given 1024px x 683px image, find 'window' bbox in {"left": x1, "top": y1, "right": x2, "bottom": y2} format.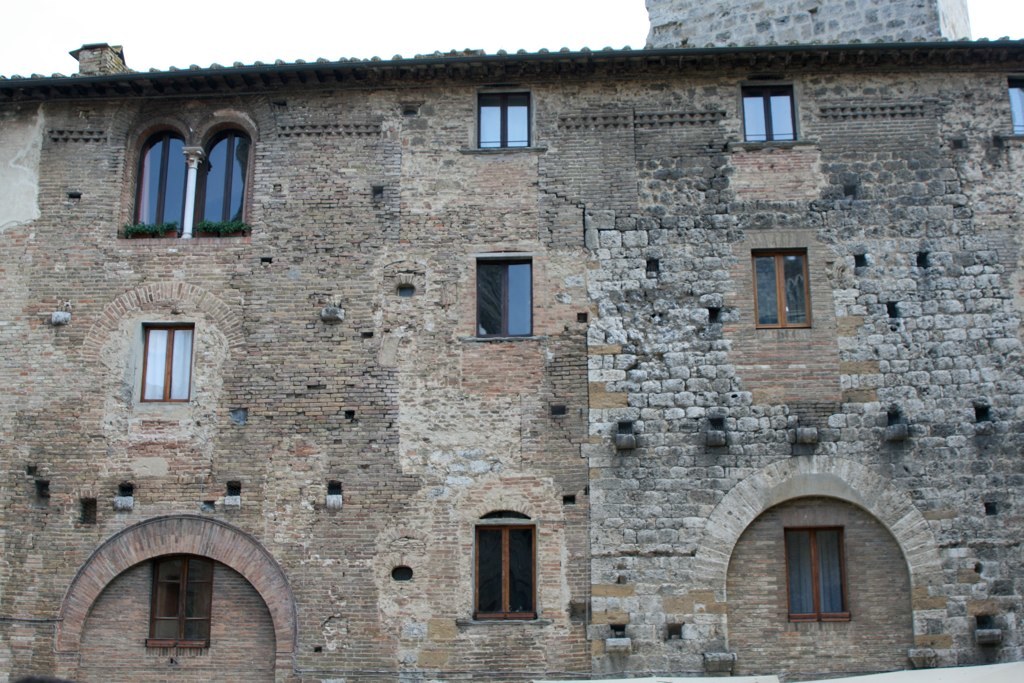
{"left": 130, "top": 130, "right": 183, "bottom": 238}.
